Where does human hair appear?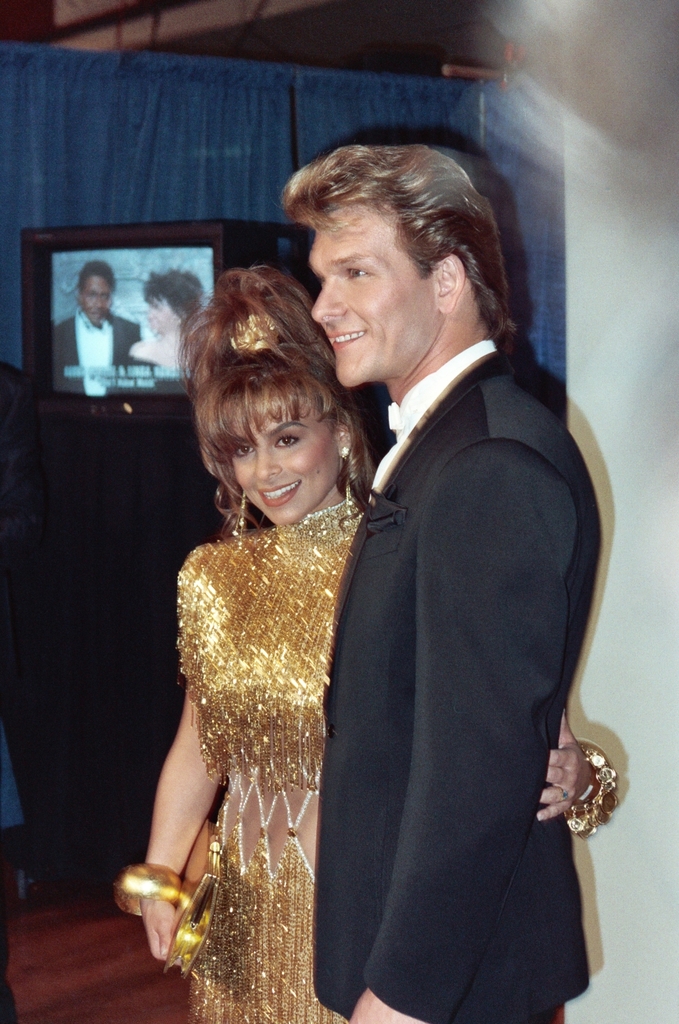
Appears at (x1=168, y1=243, x2=366, y2=565).
